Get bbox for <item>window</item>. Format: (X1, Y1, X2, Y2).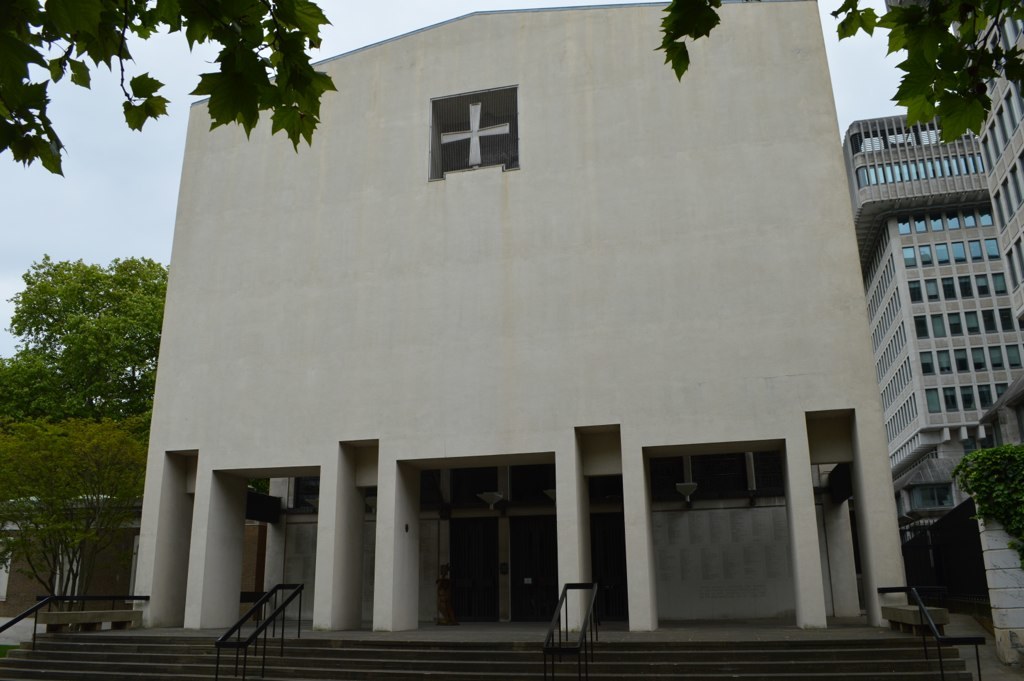
(967, 305, 979, 339).
